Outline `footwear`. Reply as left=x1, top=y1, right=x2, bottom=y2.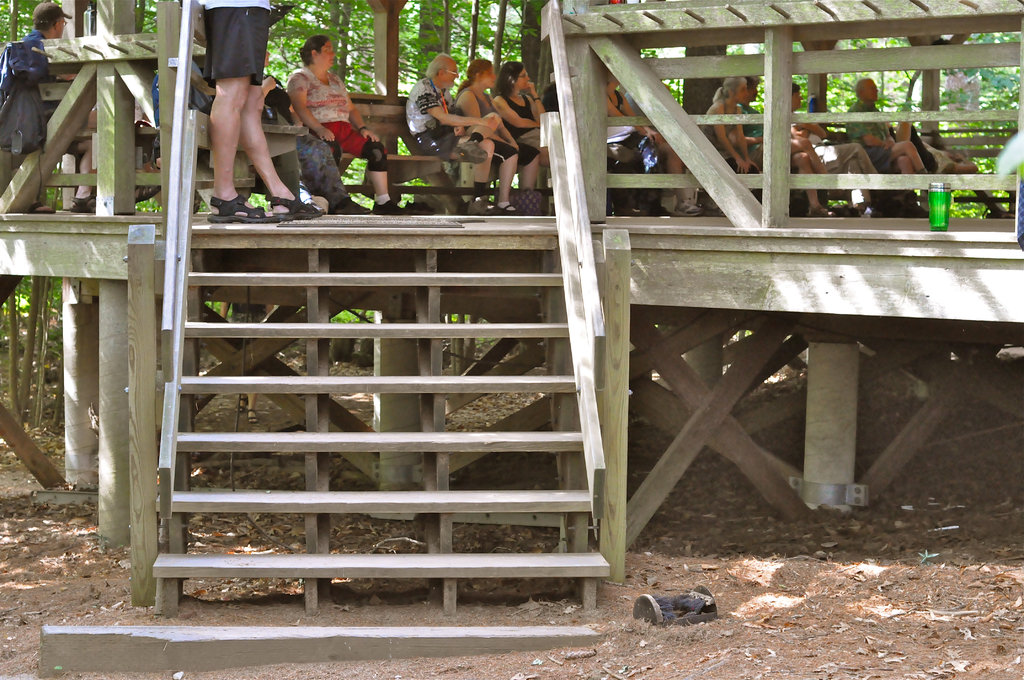
left=680, top=195, right=700, bottom=217.
